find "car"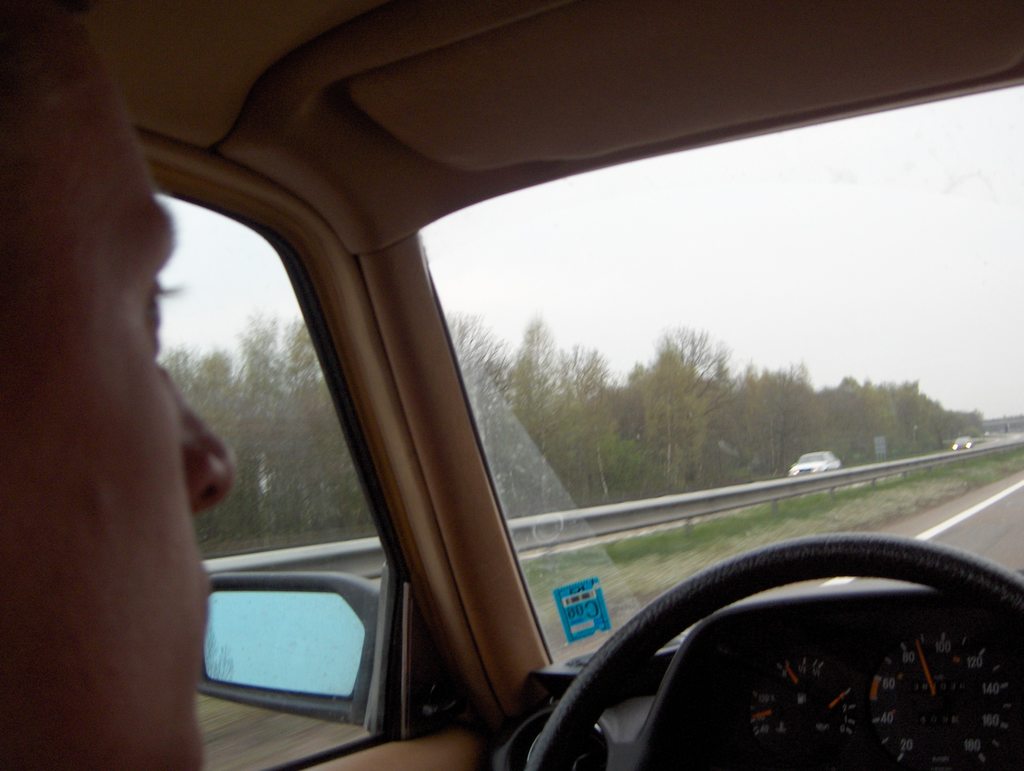
locate(90, 0, 1023, 770)
